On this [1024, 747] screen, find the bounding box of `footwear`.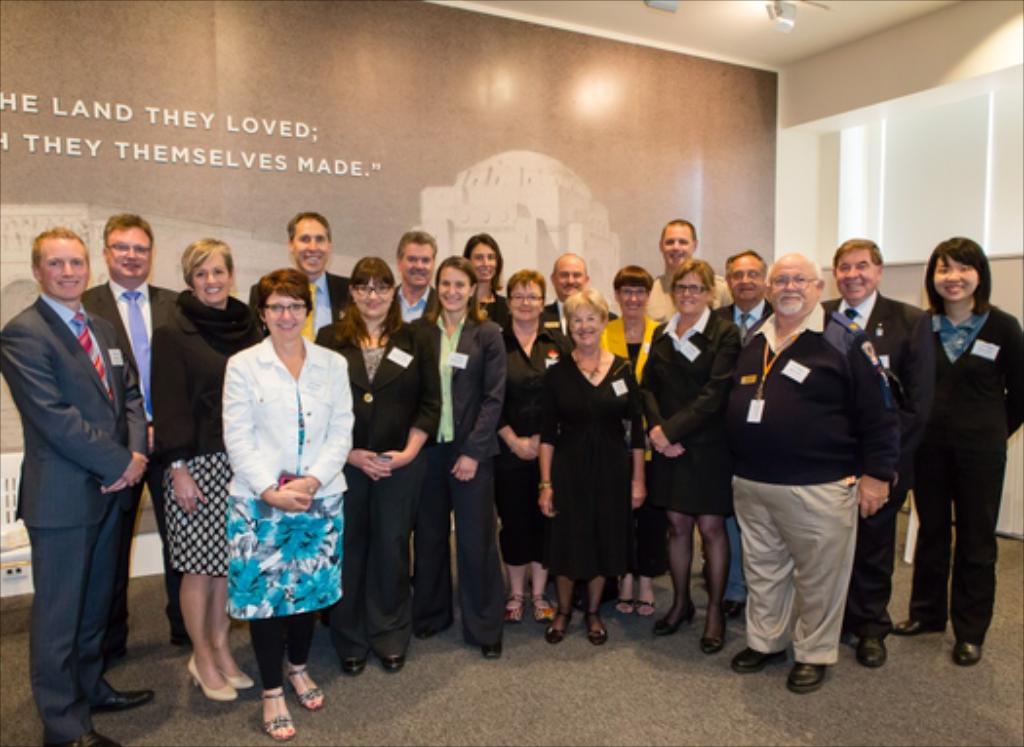
Bounding box: BBox(782, 651, 829, 696).
